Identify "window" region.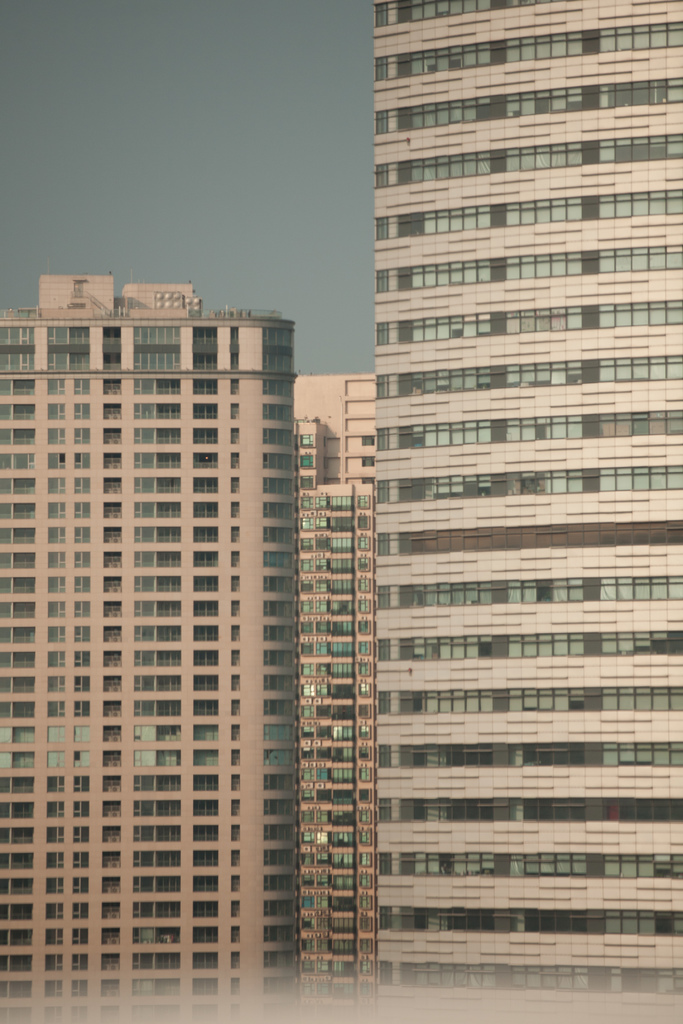
Region: x1=103, y1=749, x2=121, y2=767.
